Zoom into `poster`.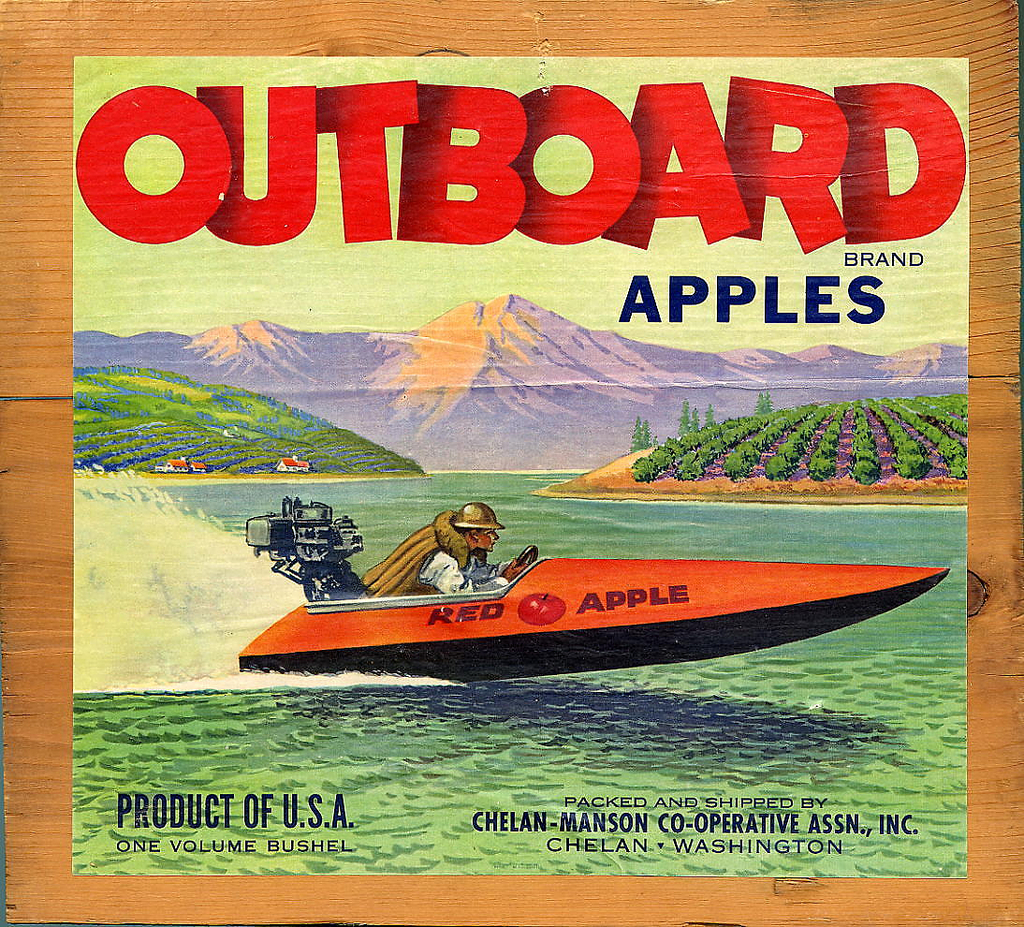
Zoom target: 0:0:1023:926.
